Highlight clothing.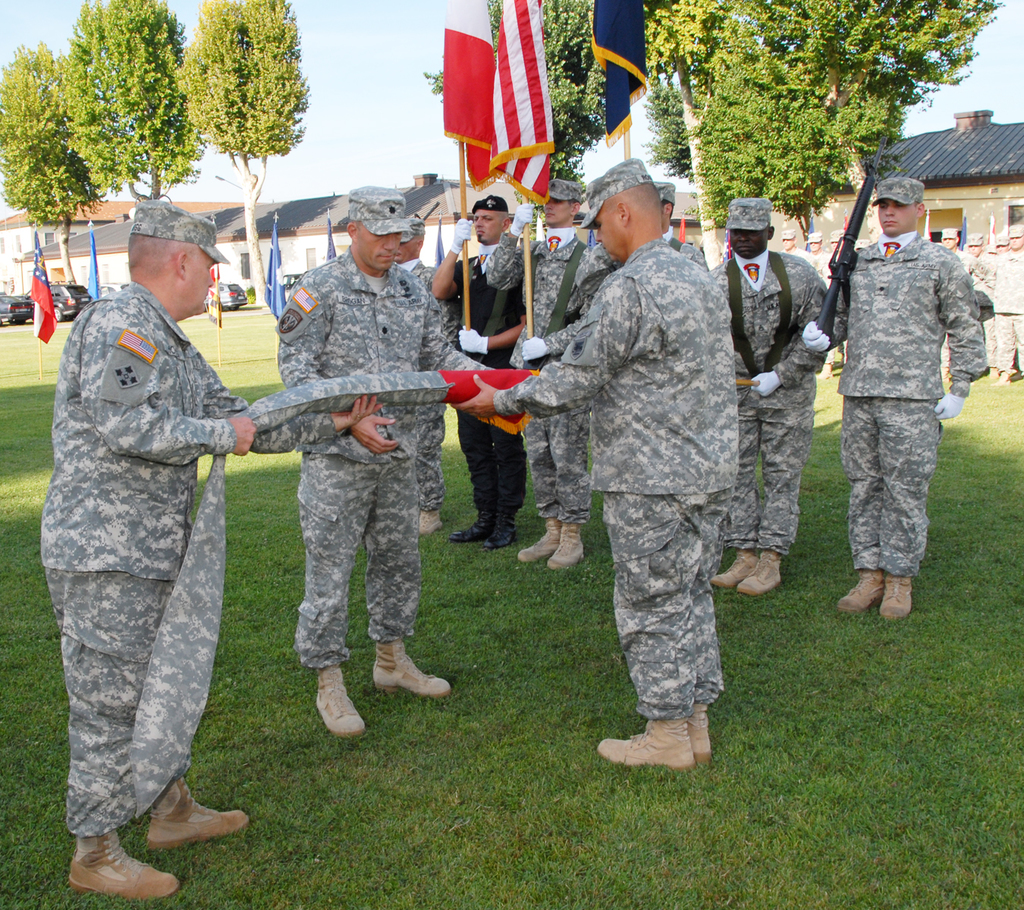
Highlighted region: (x1=986, y1=243, x2=1023, y2=370).
